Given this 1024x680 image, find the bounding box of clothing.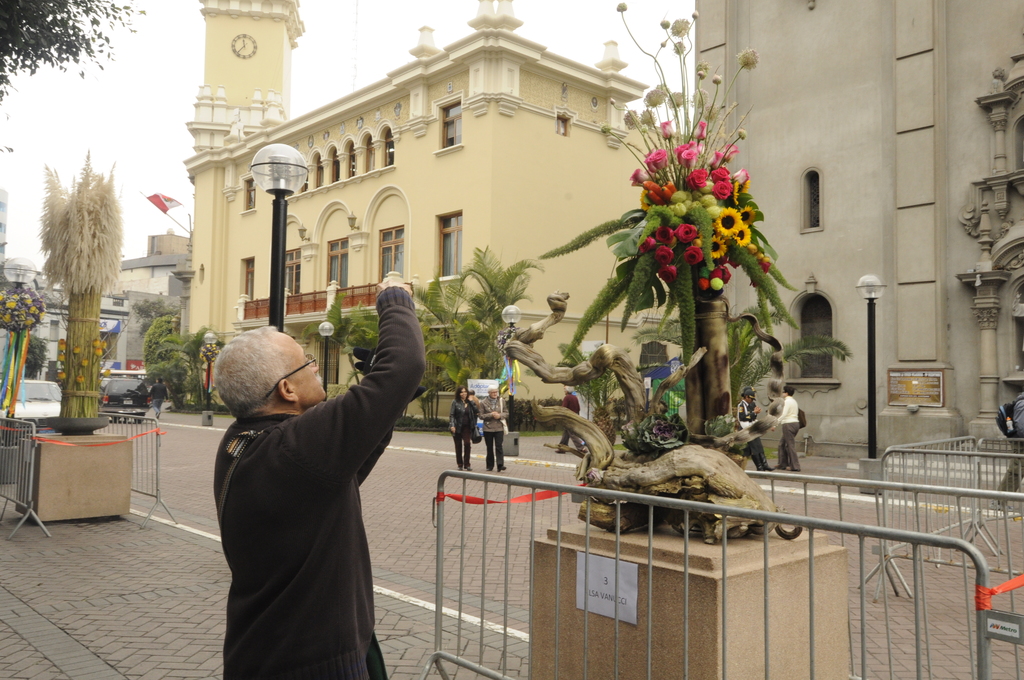
(559,393,584,449).
